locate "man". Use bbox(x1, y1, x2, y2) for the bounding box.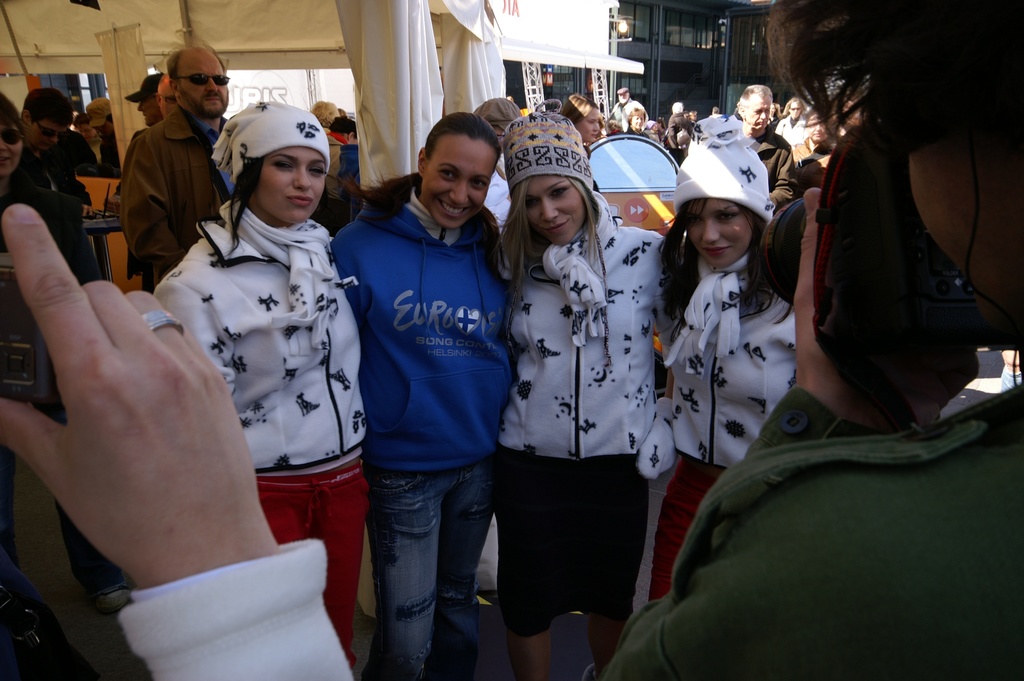
bbox(109, 40, 236, 289).
